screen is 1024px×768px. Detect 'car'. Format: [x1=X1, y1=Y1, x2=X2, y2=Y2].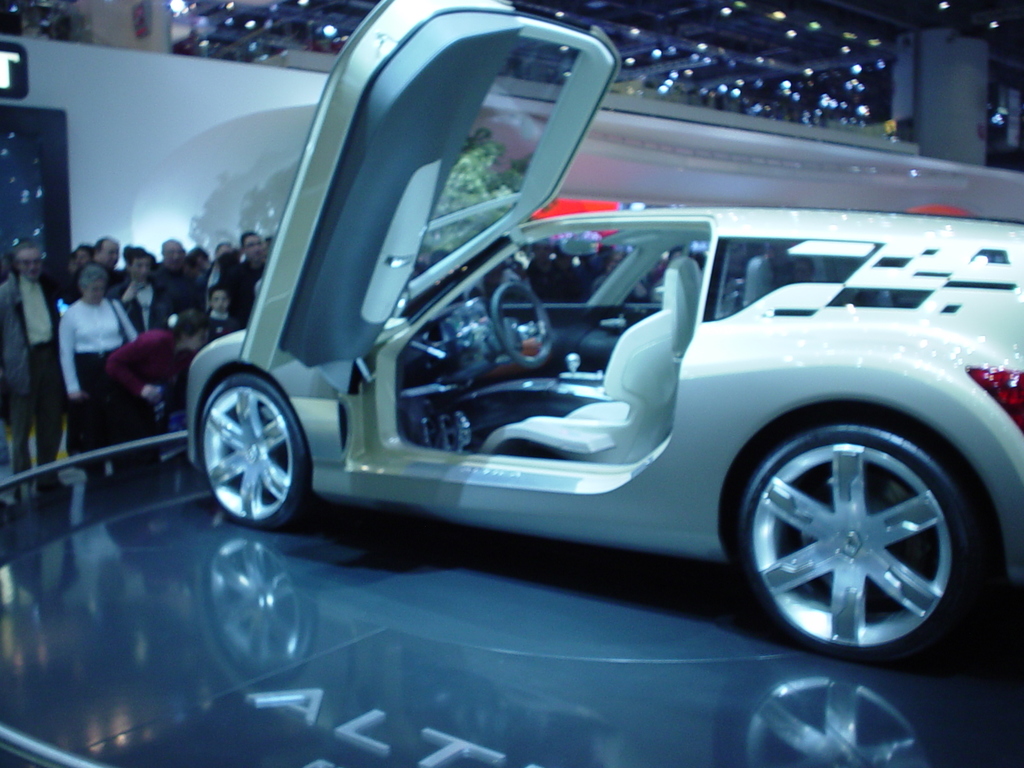
[x1=184, y1=0, x2=1023, y2=669].
